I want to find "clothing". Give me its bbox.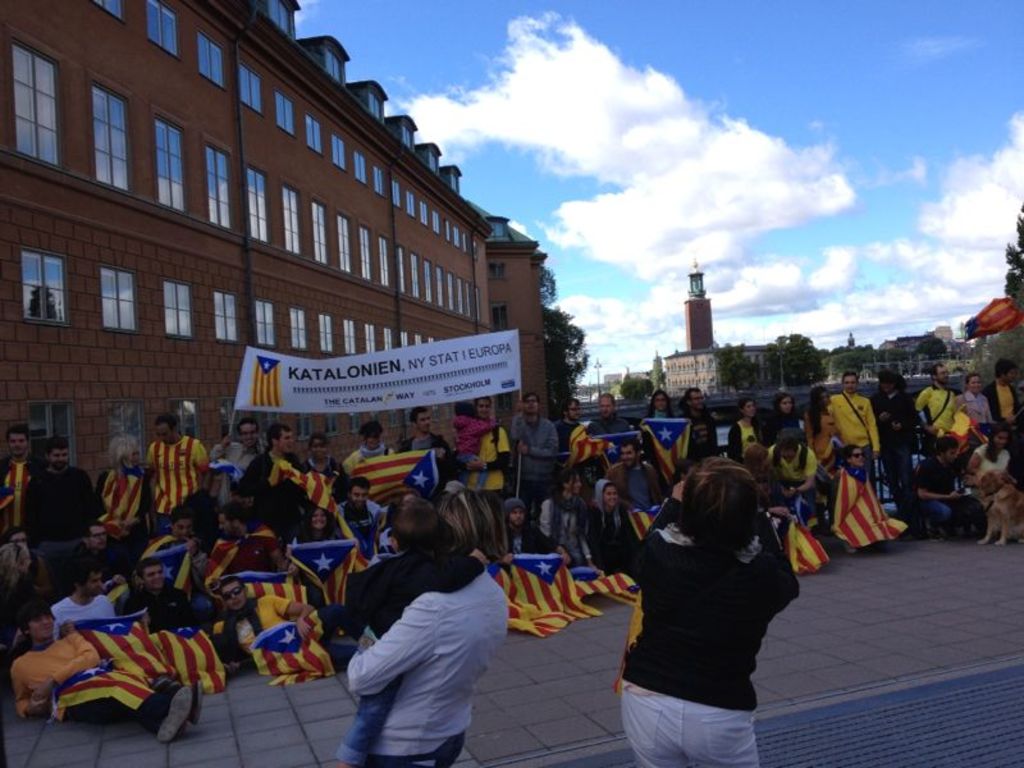
347/567/511/767.
